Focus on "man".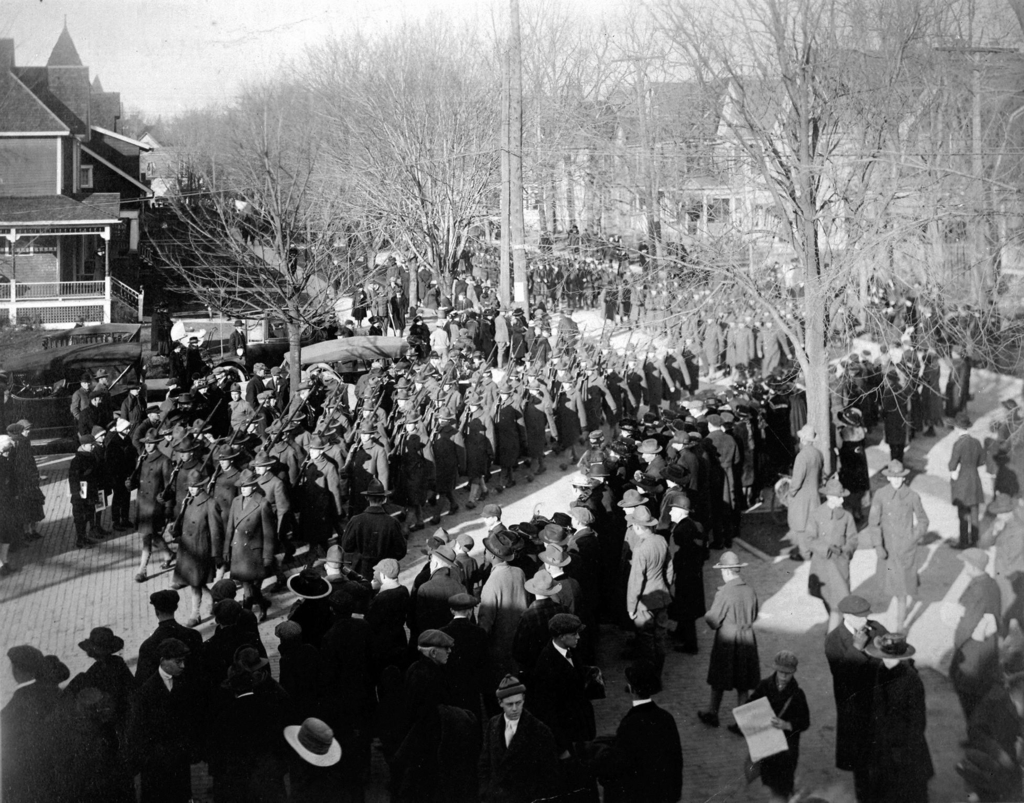
Focused at l=856, t=446, r=928, b=630.
